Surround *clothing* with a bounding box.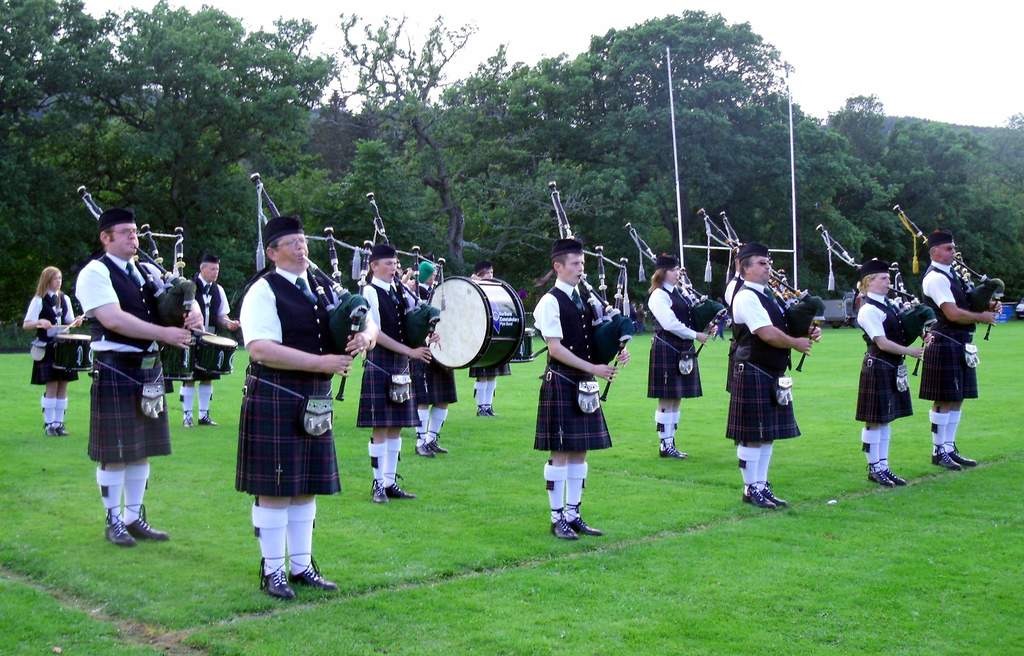
[181, 284, 238, 401].
